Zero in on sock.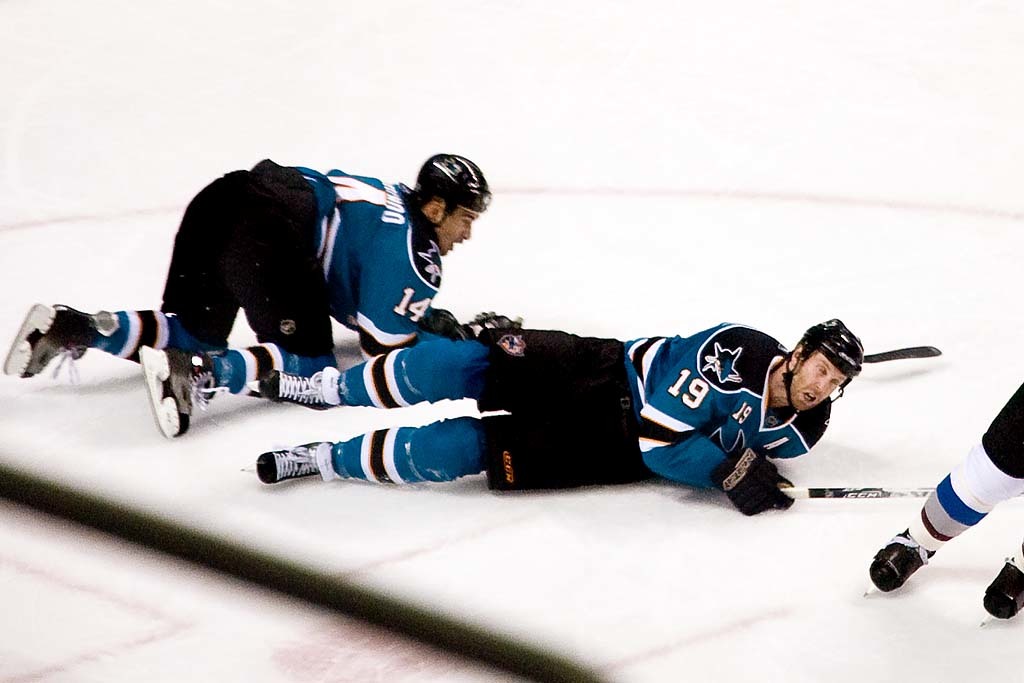
Zeroed in: {"x1": 337, "y1": 347, "x2": 425, "y2": 409}.
